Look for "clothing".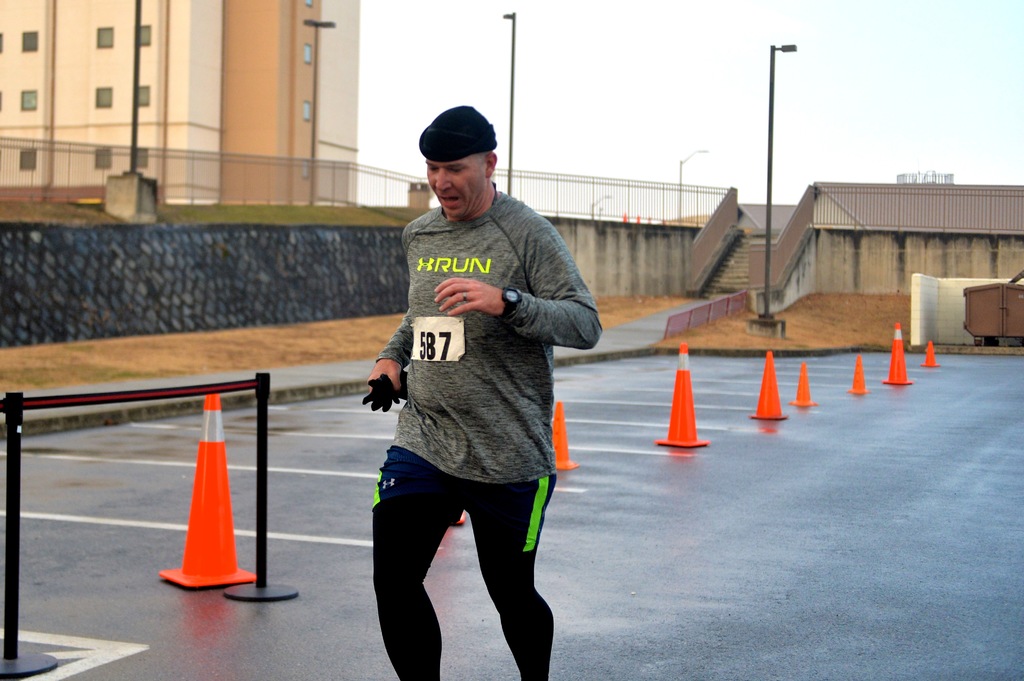
Found: 363,143,596,626.
